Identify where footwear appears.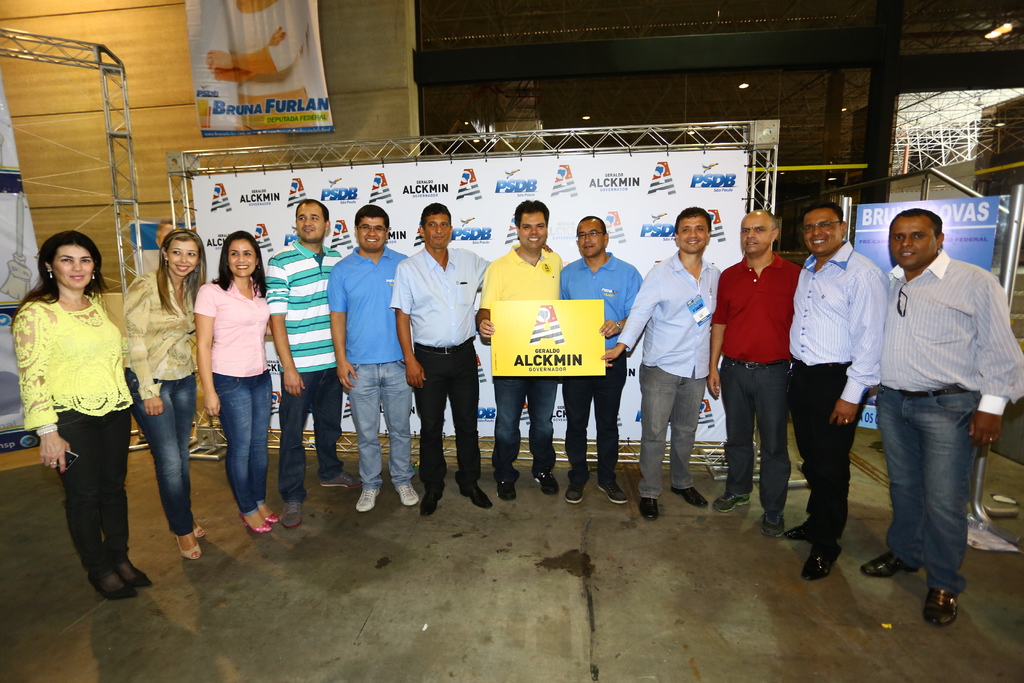
Appears at left=671, top=483, right=708, bottom=505.
